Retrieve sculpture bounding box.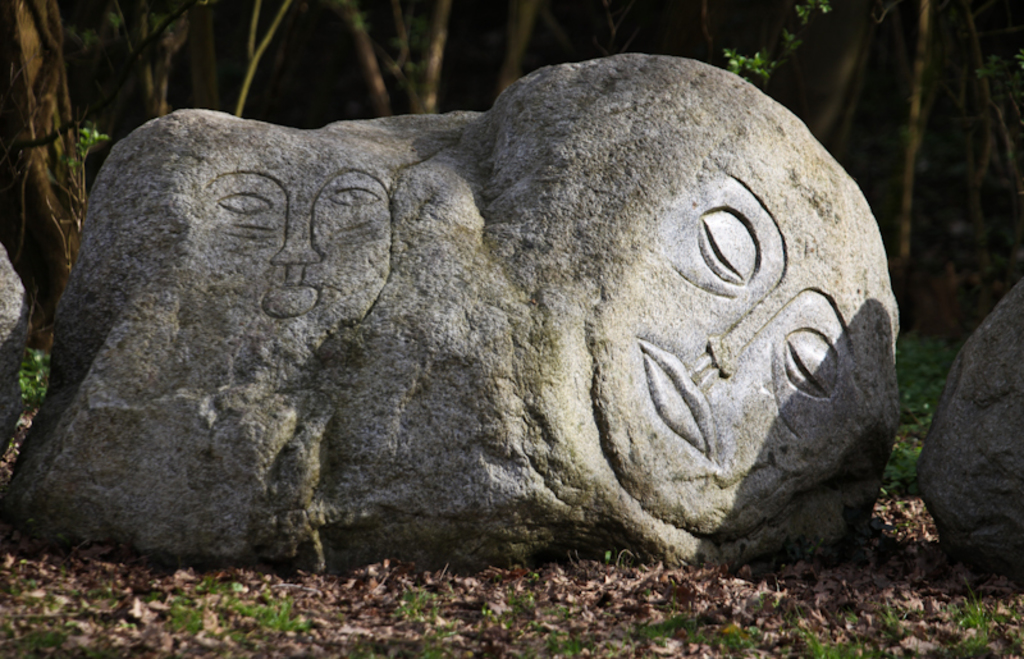
Bounding box: 910:273:1023:587.
